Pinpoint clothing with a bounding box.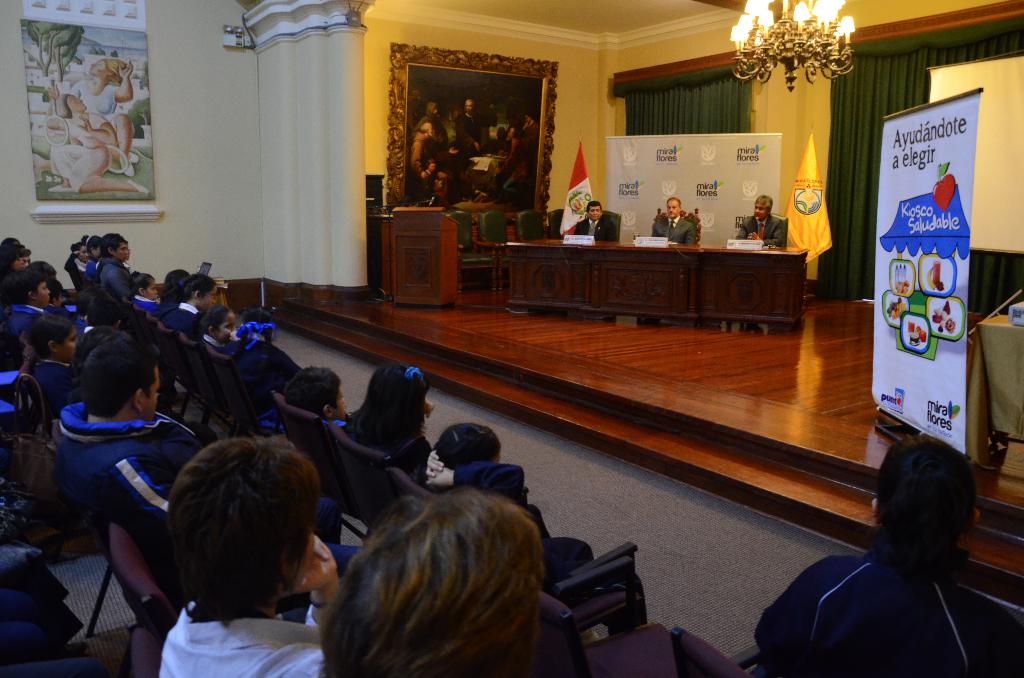
BBox(735, 215, 783, 245).
